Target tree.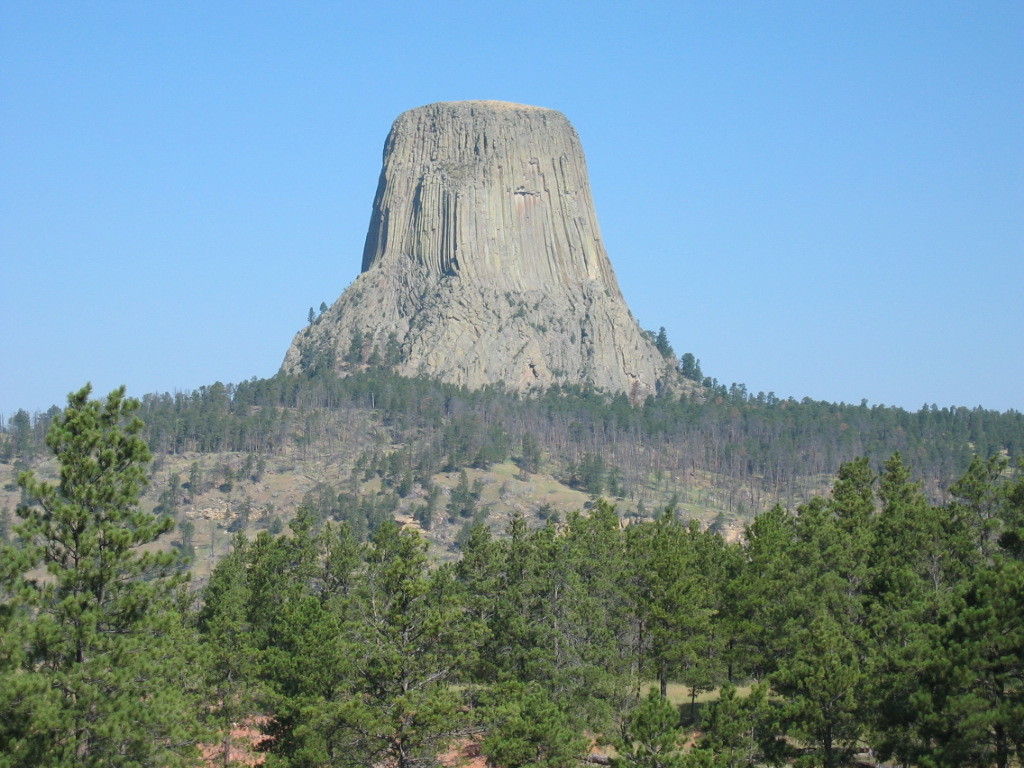
Target region: rect(318, 299, 334, 317).
